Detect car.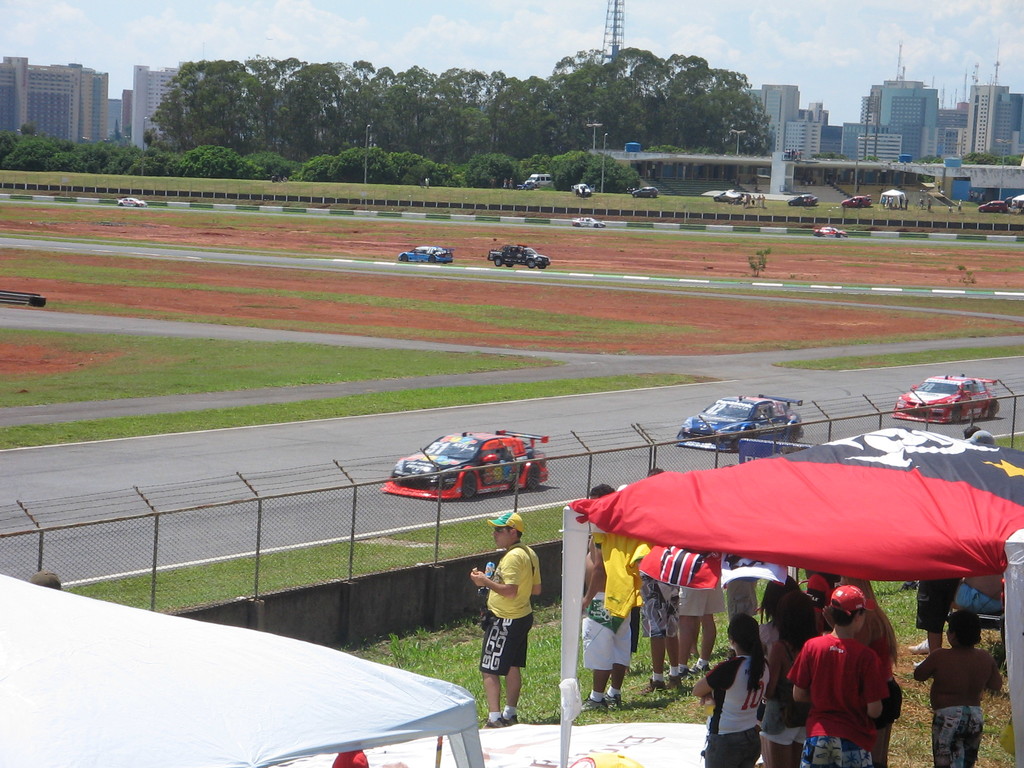
Detected at box=[396, 244, 456, 267].
